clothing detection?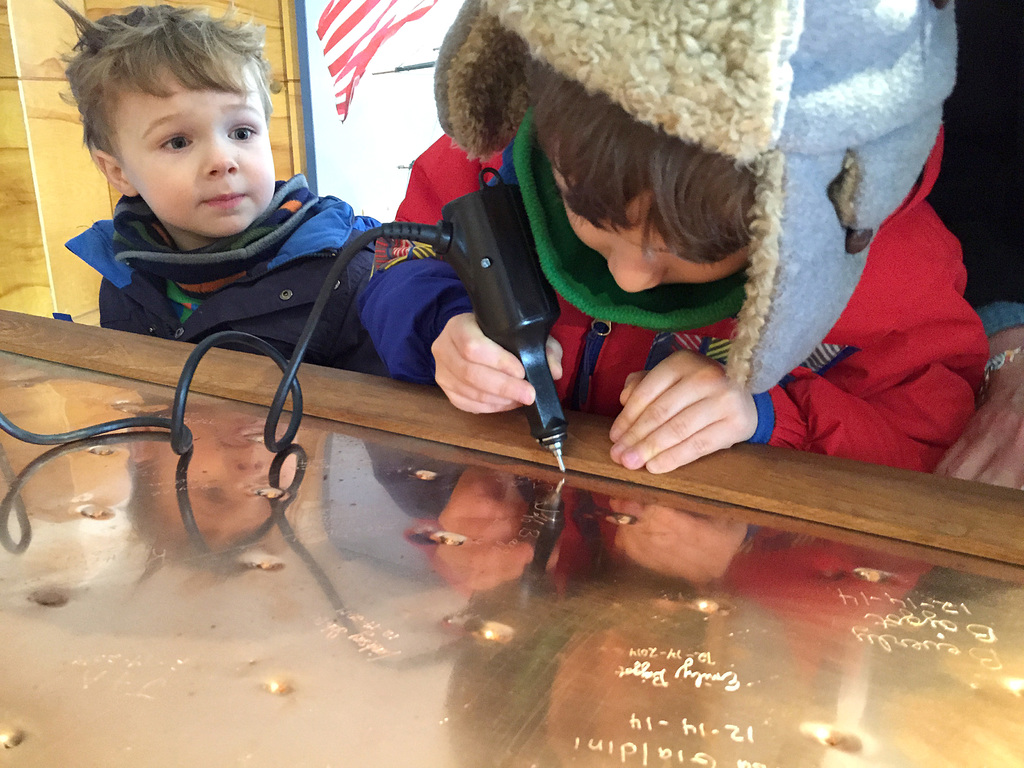
[x1=353, y1=0, x2=991, y2=669]
